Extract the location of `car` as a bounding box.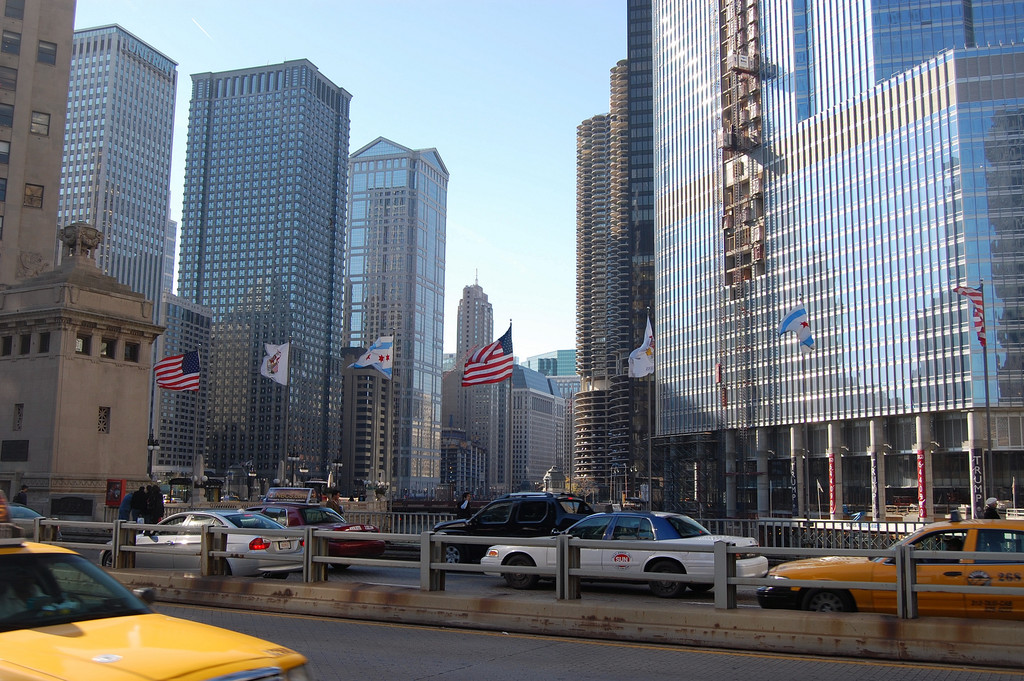
select_region(756, 509, 1023, 623).
